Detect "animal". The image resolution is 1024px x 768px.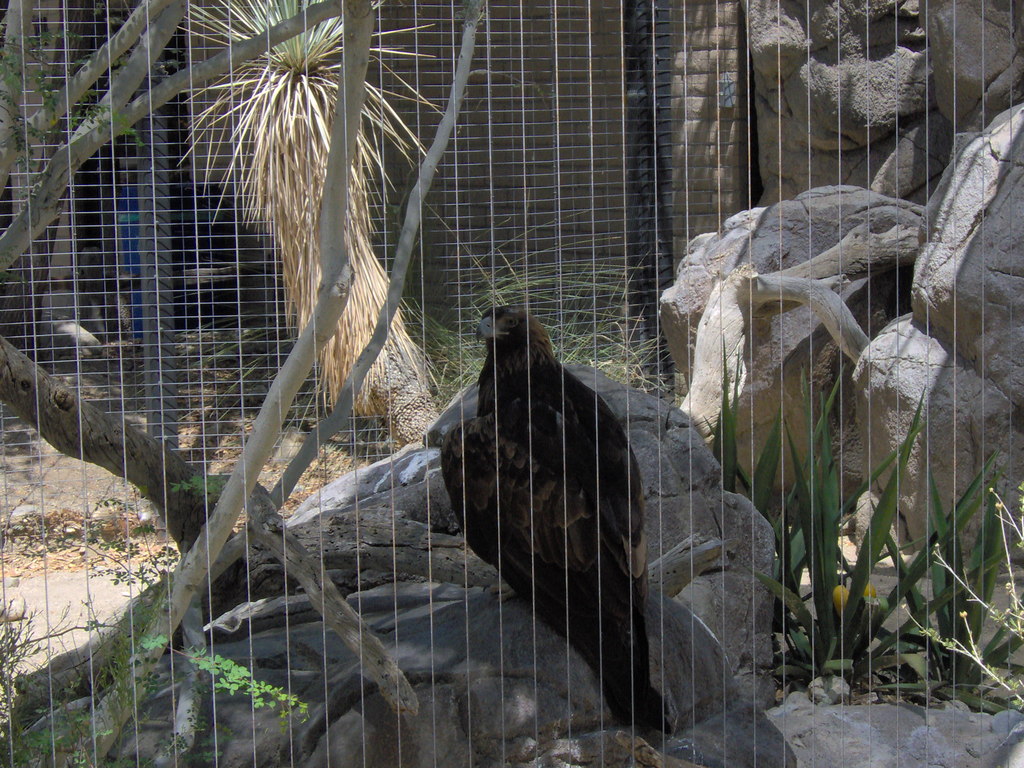
440/305/701/749.
